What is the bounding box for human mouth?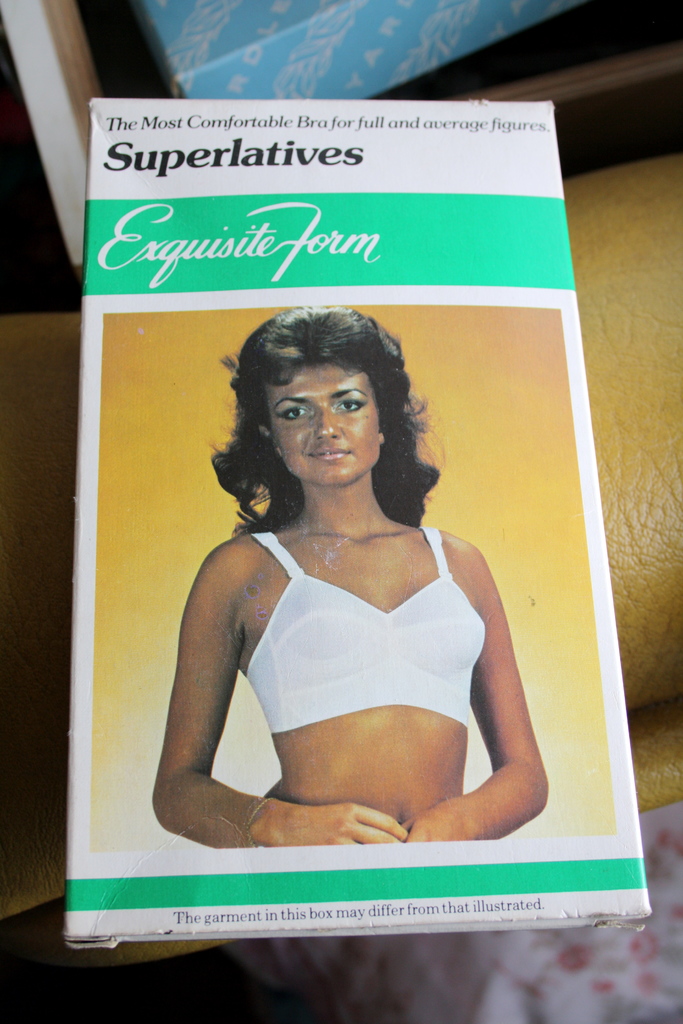
region(309, 450, 352, 465).
